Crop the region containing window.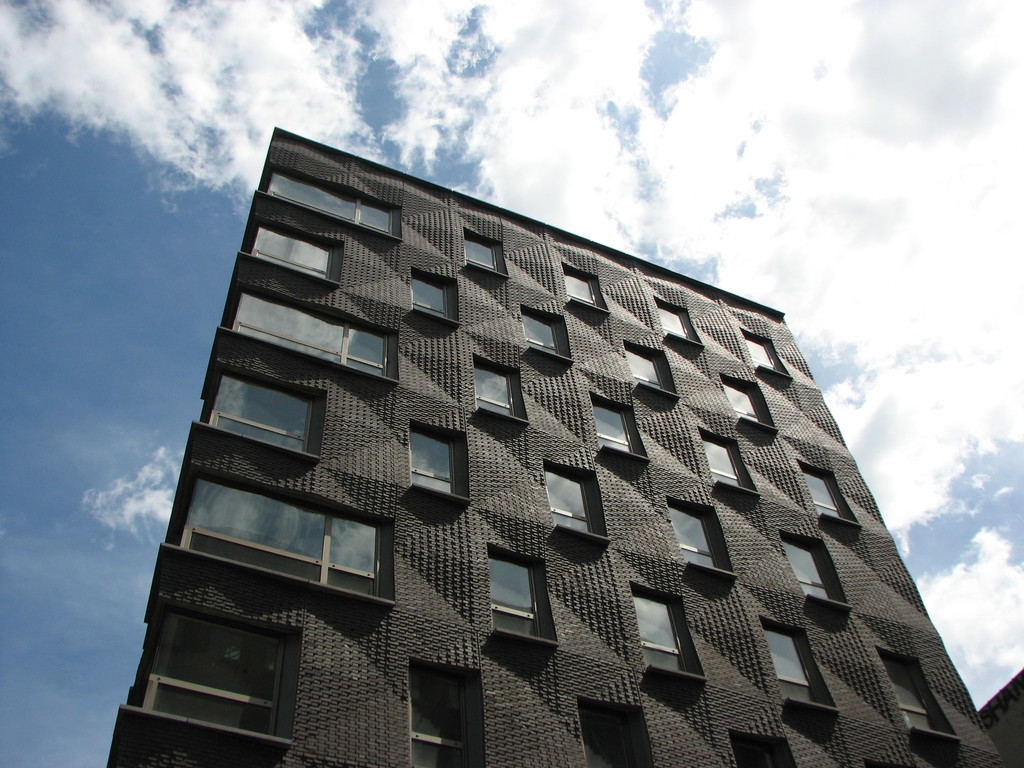
Crop region: {"x1": 520, "y1": 313, "x2": 558, "y2": 356}.
